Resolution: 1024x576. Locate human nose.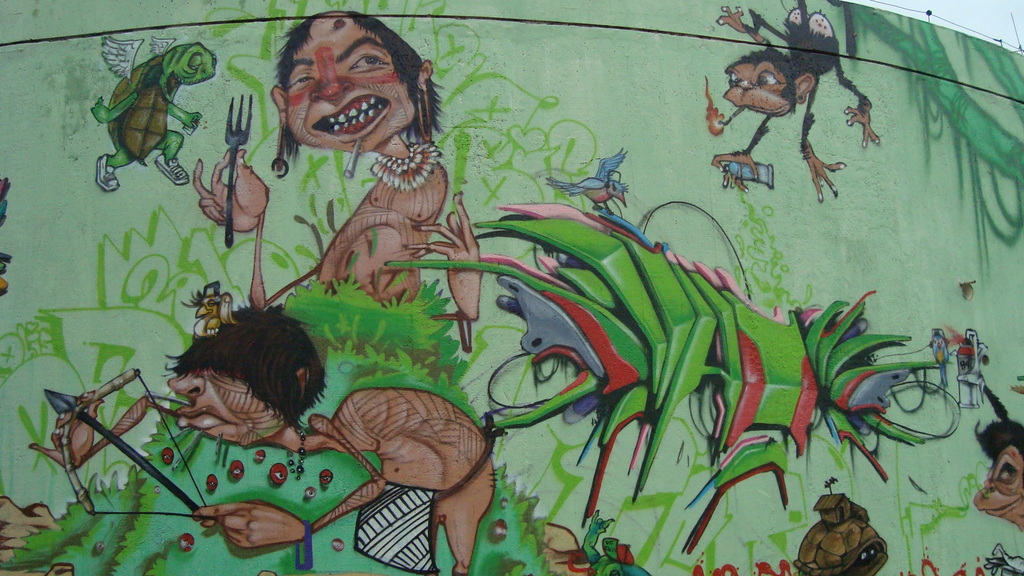
314 70 354 100.
